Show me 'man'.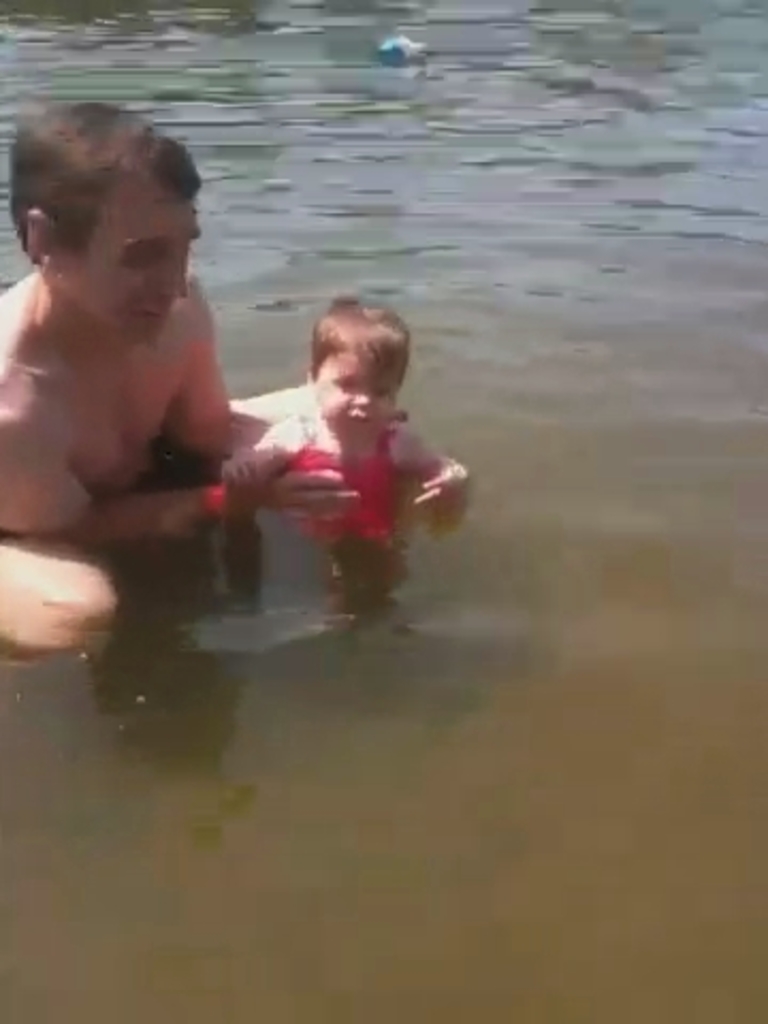
'man' is here: 19/124/354/595.
